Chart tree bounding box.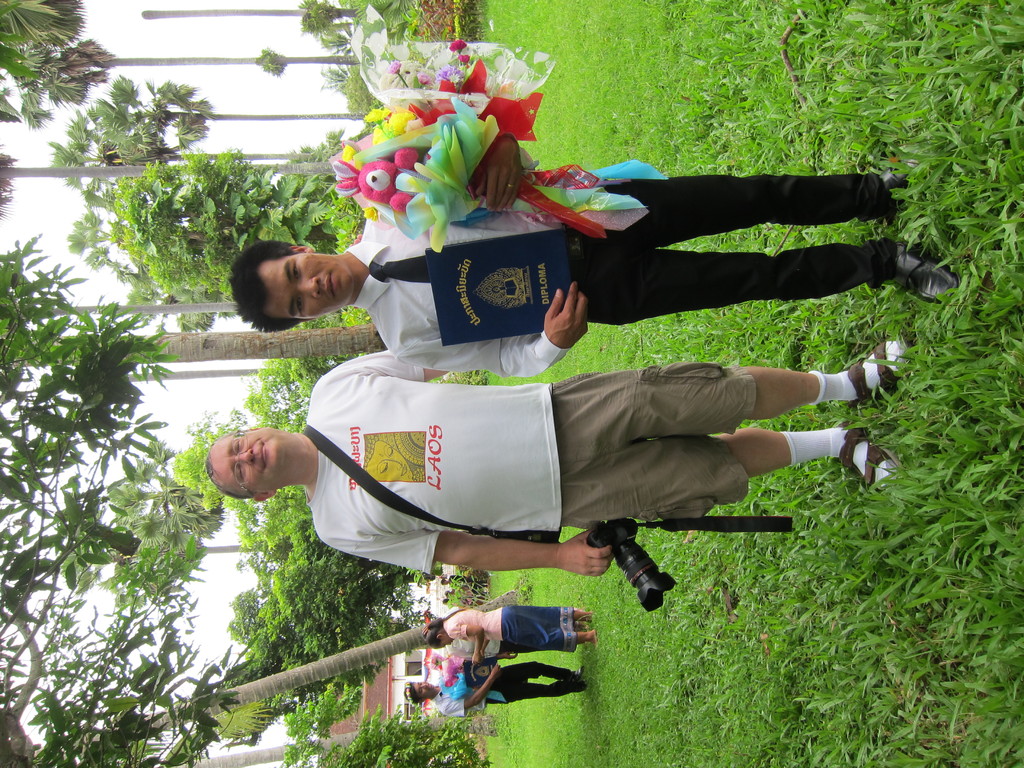
Charted: bbox=(0, 233, 378, 413).
